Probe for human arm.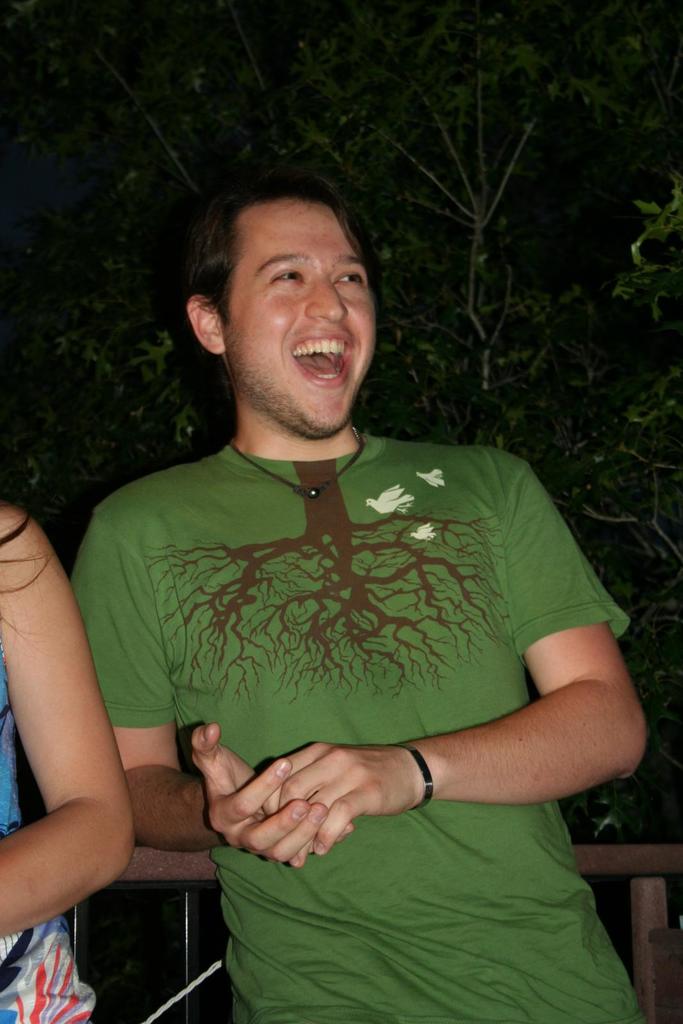
Probe result: left=251, top=452, right=653, bottom=851.
